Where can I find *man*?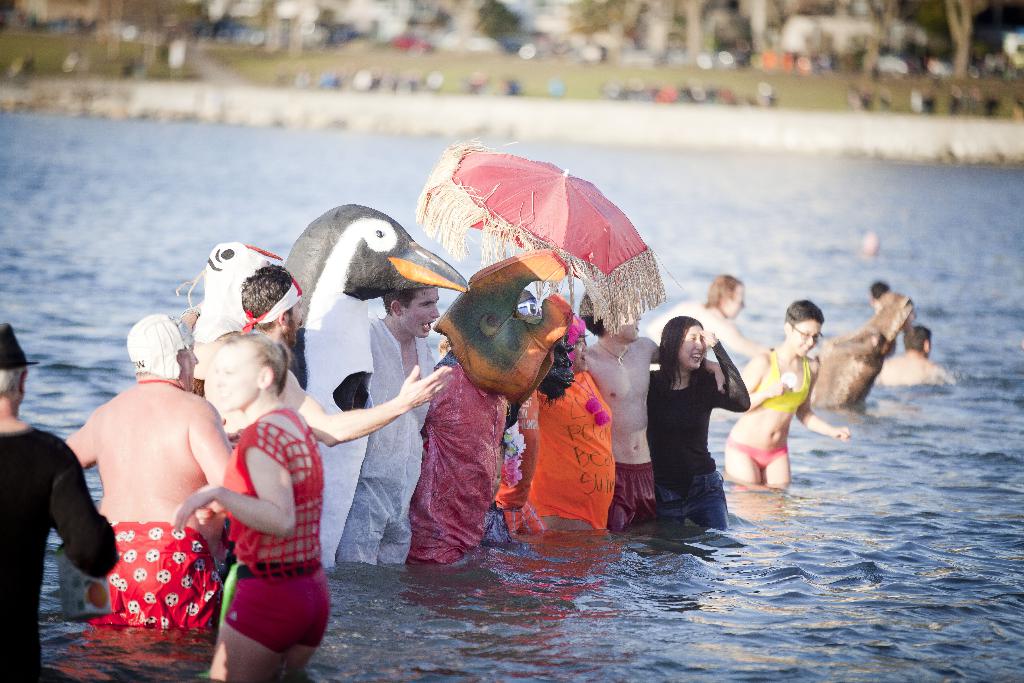
You can find it at l=68, t=312, r=228, b=637.
